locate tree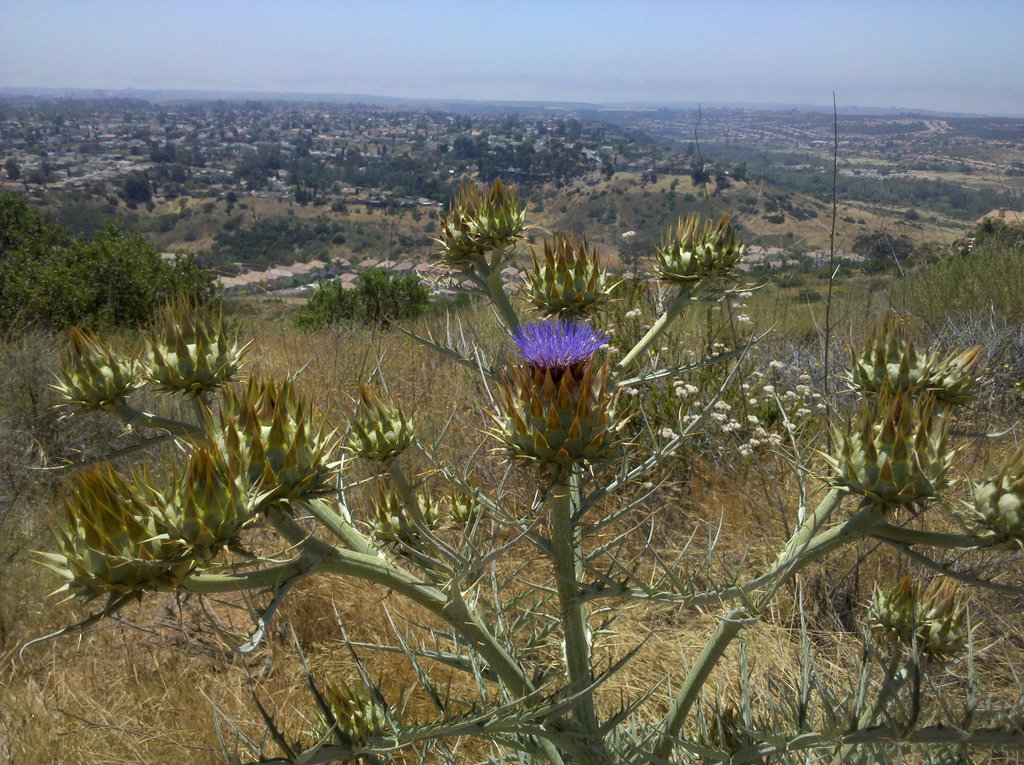
19:168:1023:764
